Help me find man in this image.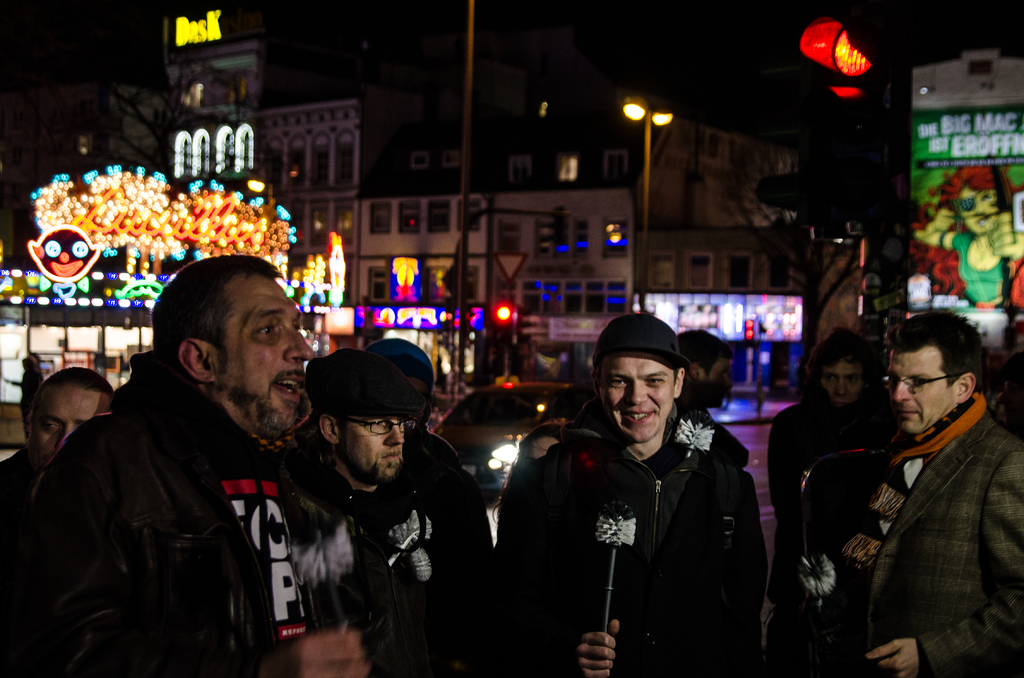
Found it: detection(294, 348, 477, 677).
